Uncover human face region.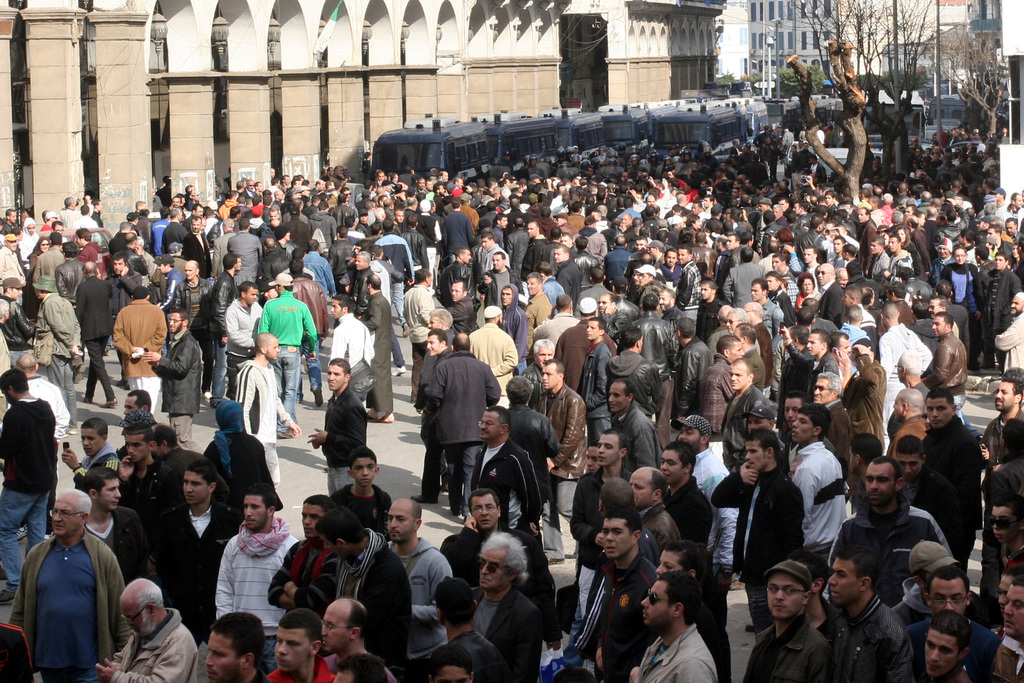
Uncovered: detection(865, 462, 897, 508).
